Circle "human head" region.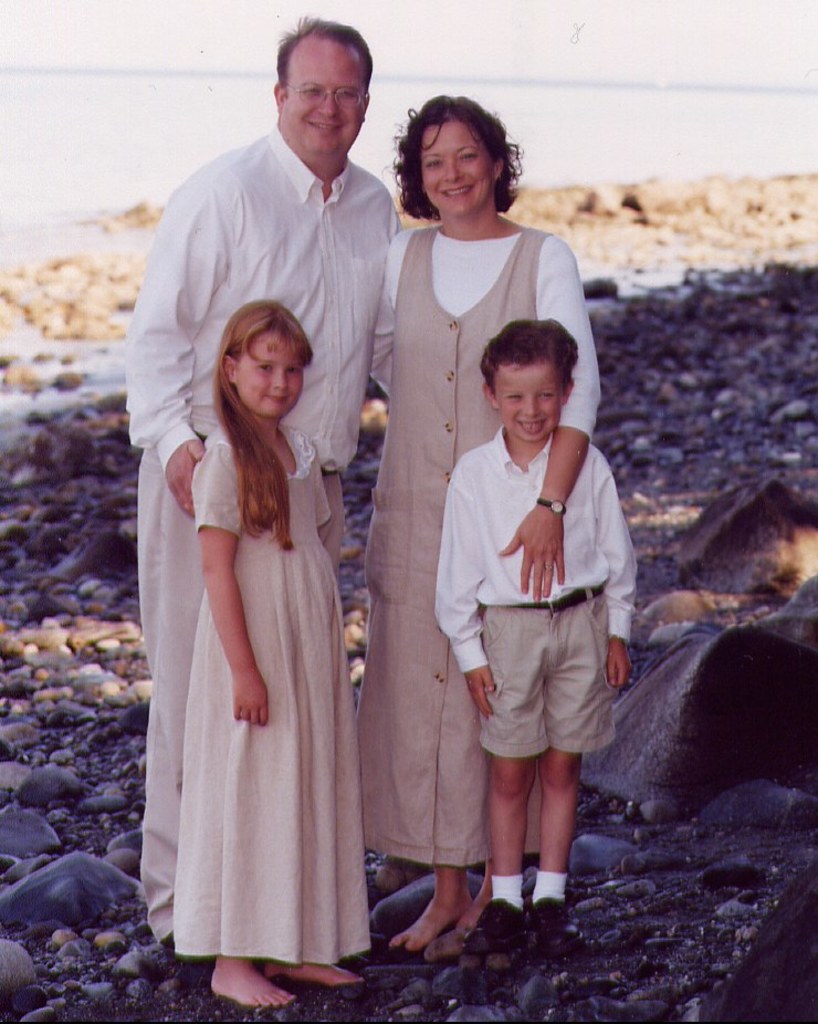
Region: [left=481, top=316, right=583, bottom=445].
